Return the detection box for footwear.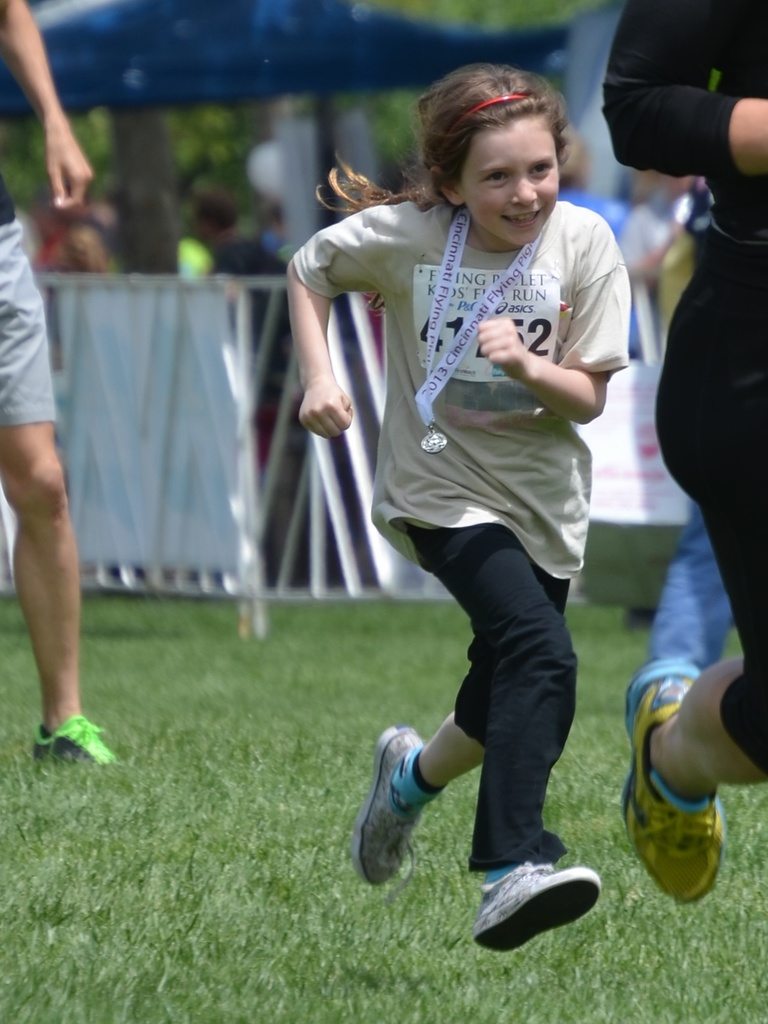
box=[35, 713, 113, 769].
